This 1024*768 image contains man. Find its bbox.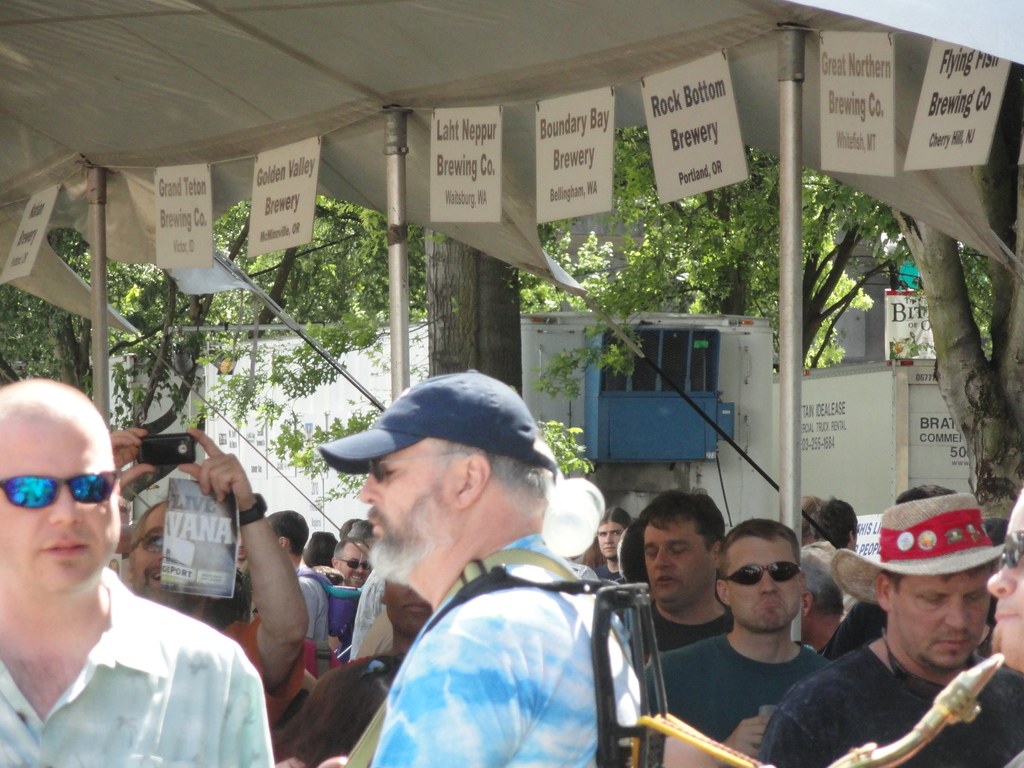
[625,492,733,651].
